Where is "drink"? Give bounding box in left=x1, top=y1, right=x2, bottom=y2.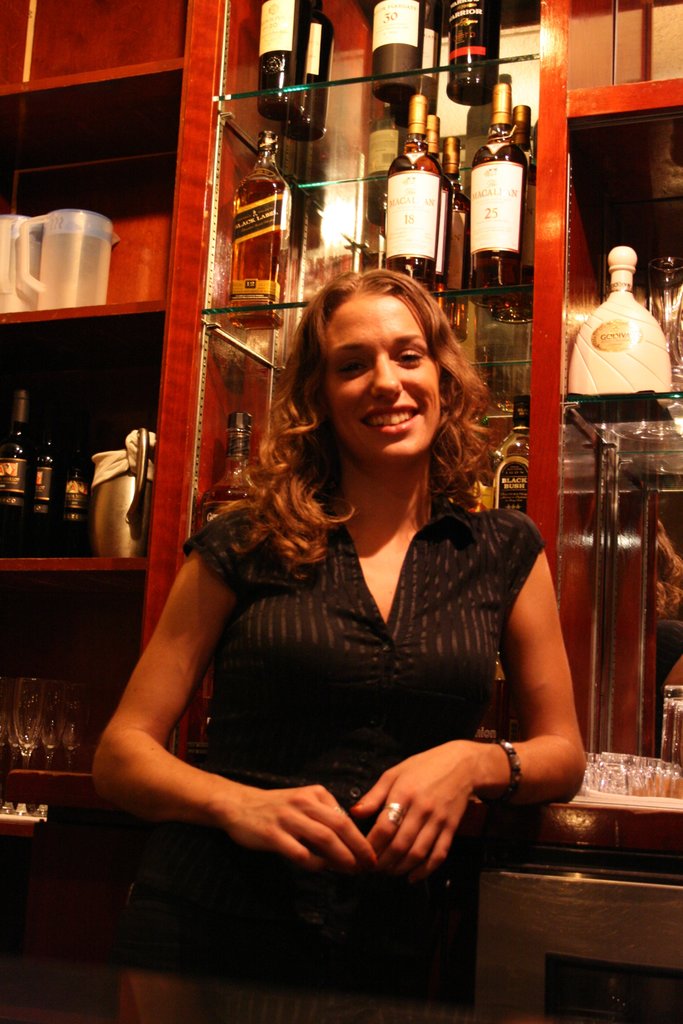
left=463, top=97, right=536, bottom=297.
